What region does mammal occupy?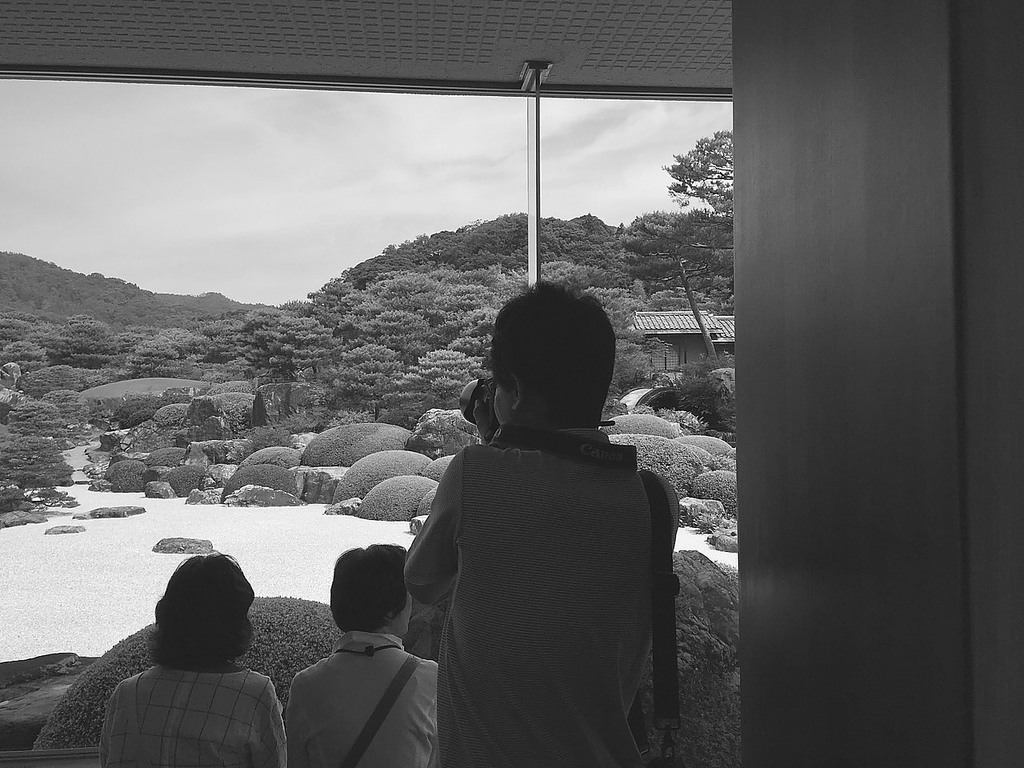
pyautogui.locateOnScreen(405, 278, 680, 767).
